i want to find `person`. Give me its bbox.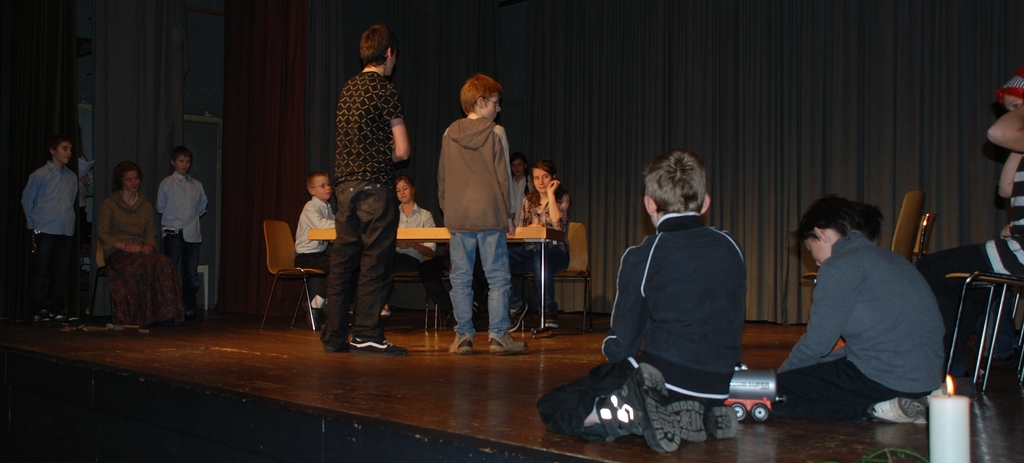
bbox(518, 163, 576, 326).
